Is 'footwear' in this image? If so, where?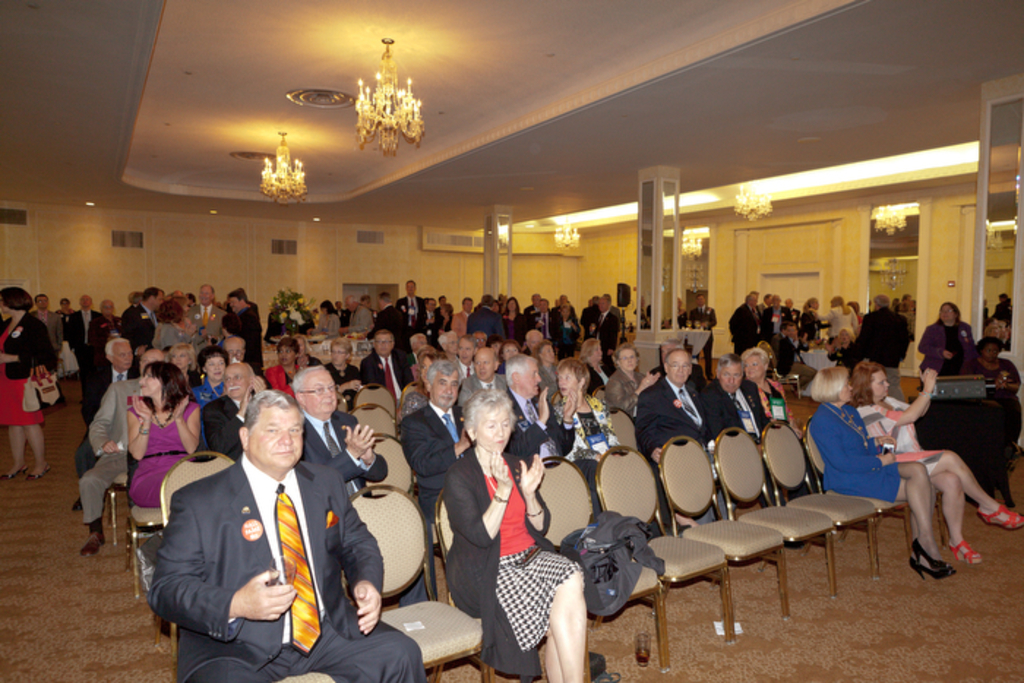
Yes, at [0,468,22,480].
